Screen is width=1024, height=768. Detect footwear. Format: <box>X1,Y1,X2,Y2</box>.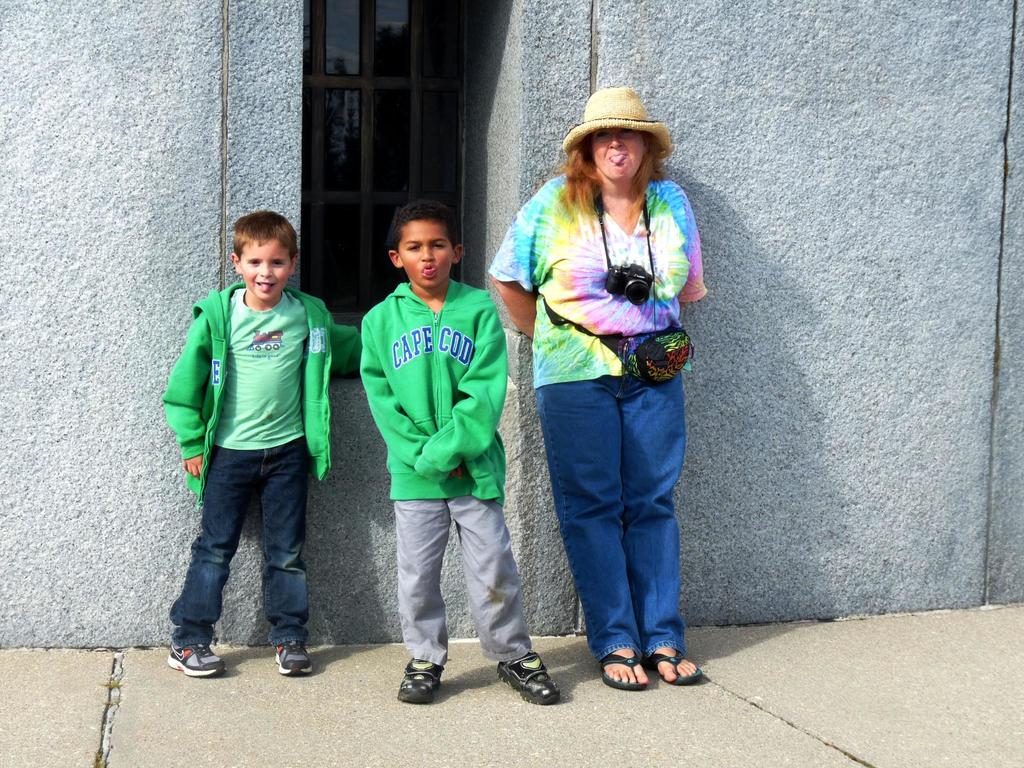
<box>167,641,227,679</box>.
